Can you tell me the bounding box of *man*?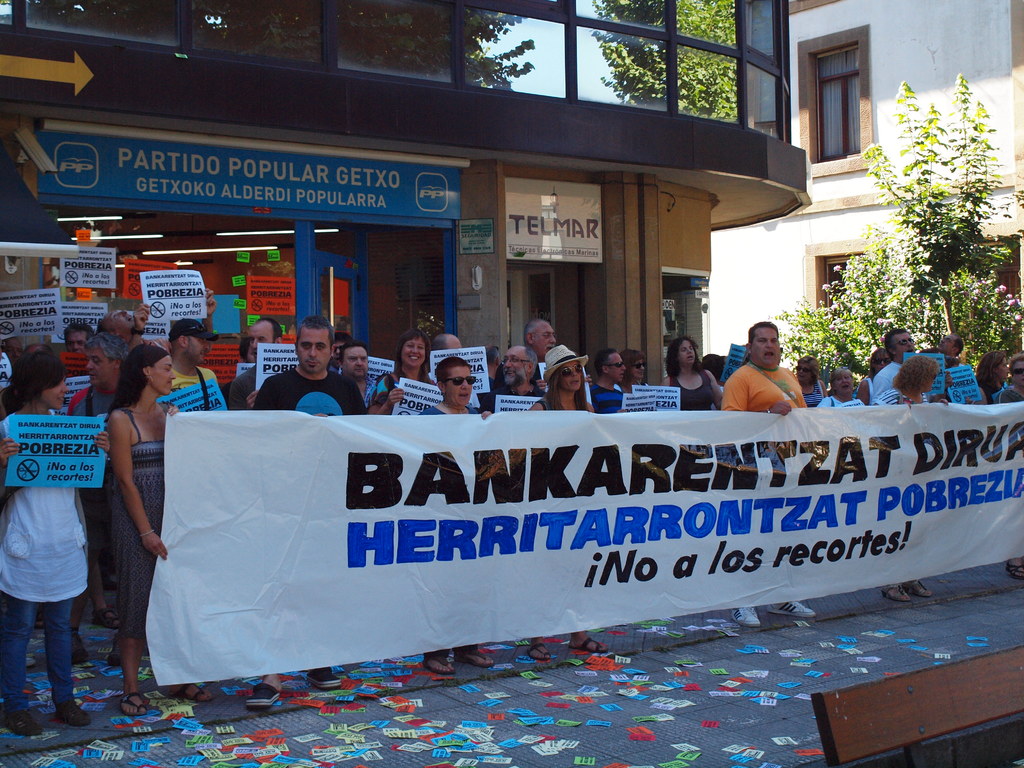
(x1=522, y1=319, x2=558, y2=357).
